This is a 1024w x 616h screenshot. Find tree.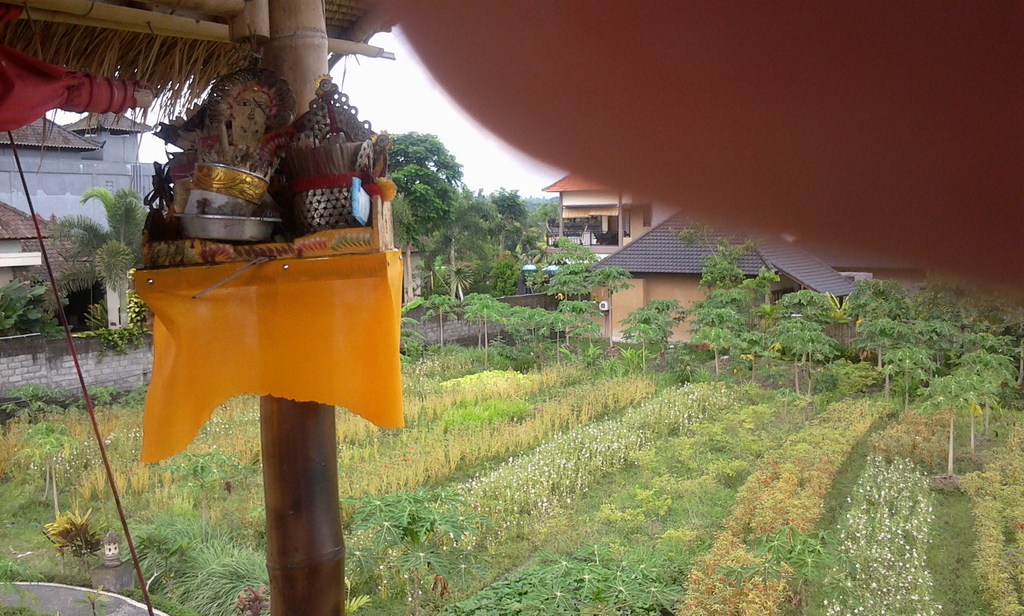
Bounding box: crop(444, 198, 497, 266).
